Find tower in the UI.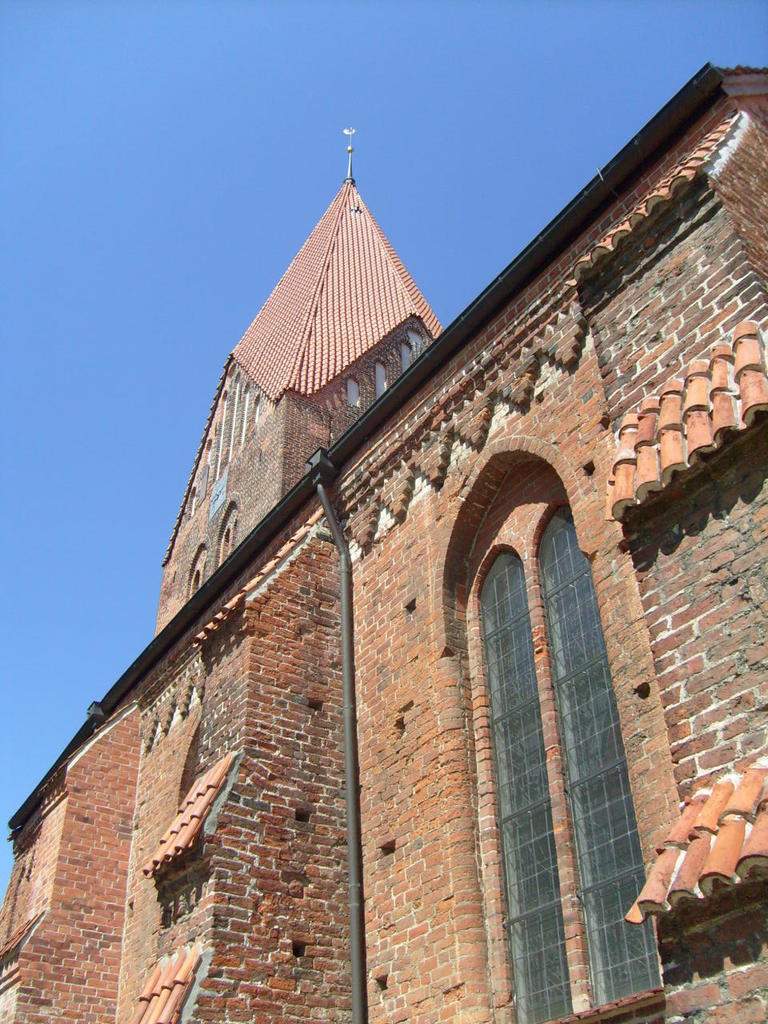
UI element at 2, 126, 767, 1023.
